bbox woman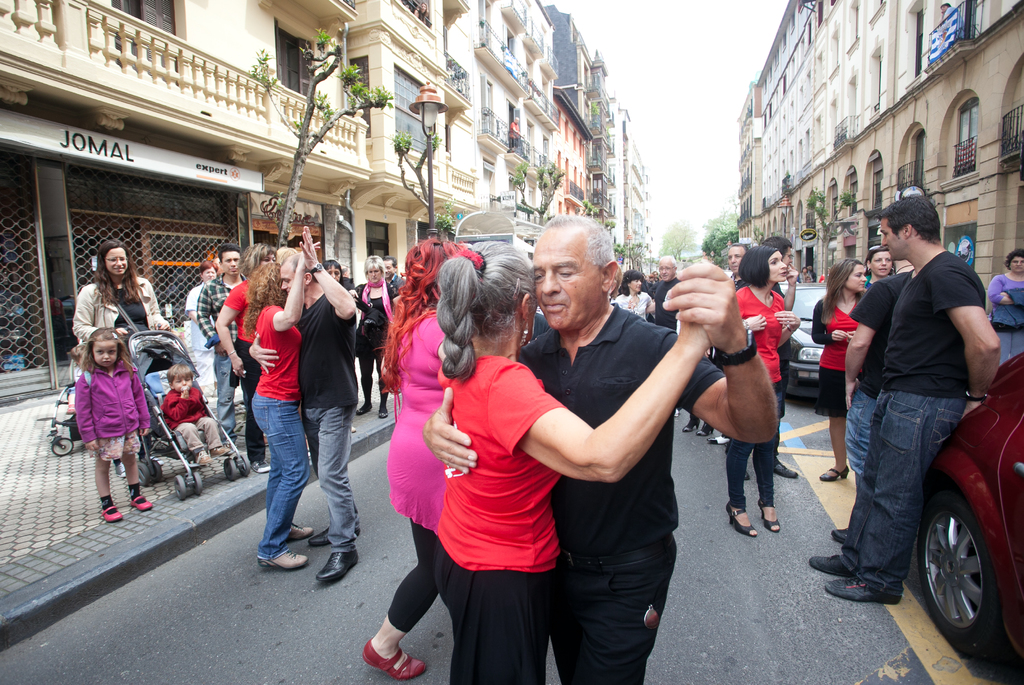
l=810, t=259, r=865, b=481
